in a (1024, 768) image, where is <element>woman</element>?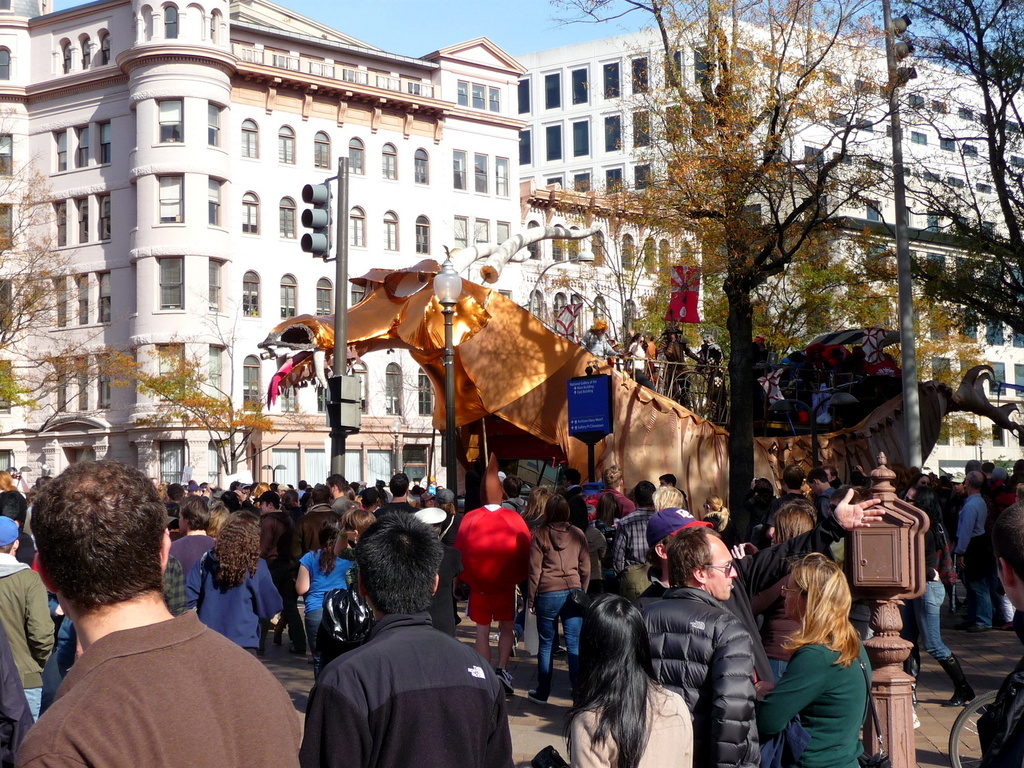
737 502 819 678.
